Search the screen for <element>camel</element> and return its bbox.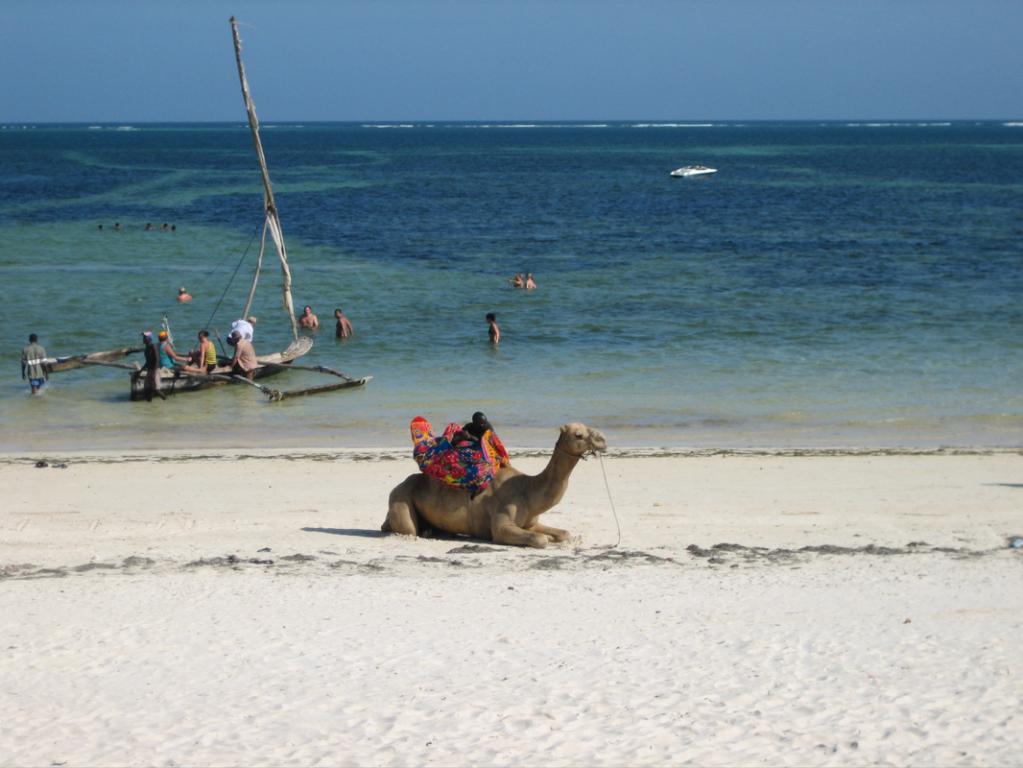
Found: (x1=381, y1=423, x2=607, y2=546).
